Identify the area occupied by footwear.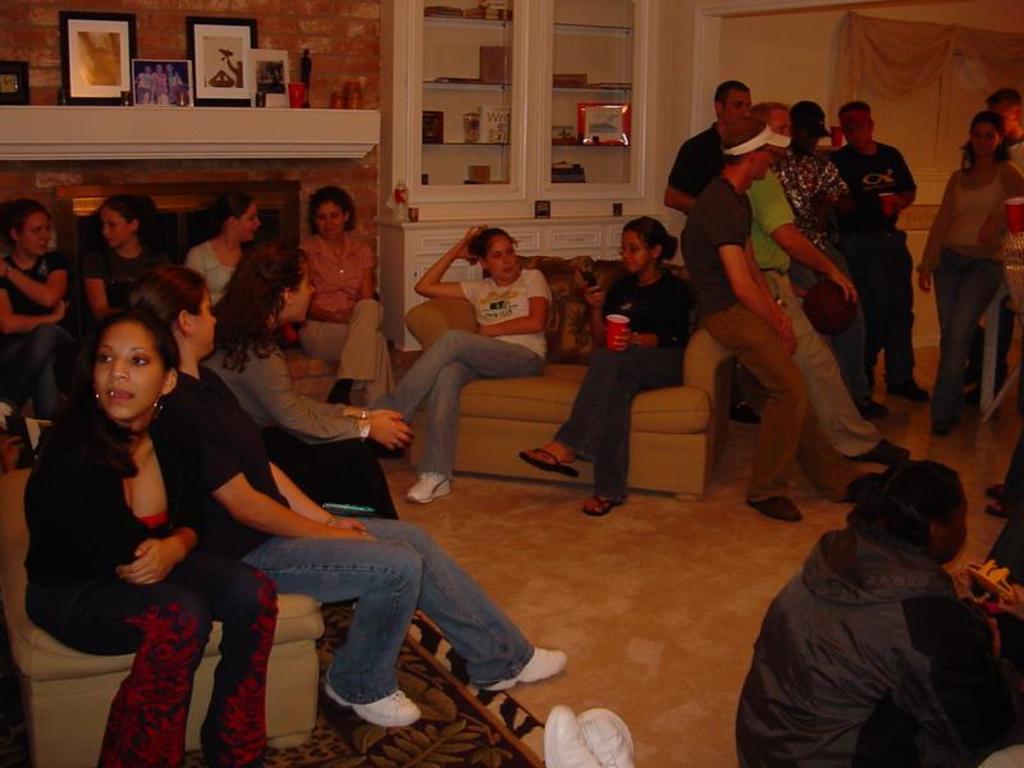
Area: Rect(838, 474, 884, 503).
